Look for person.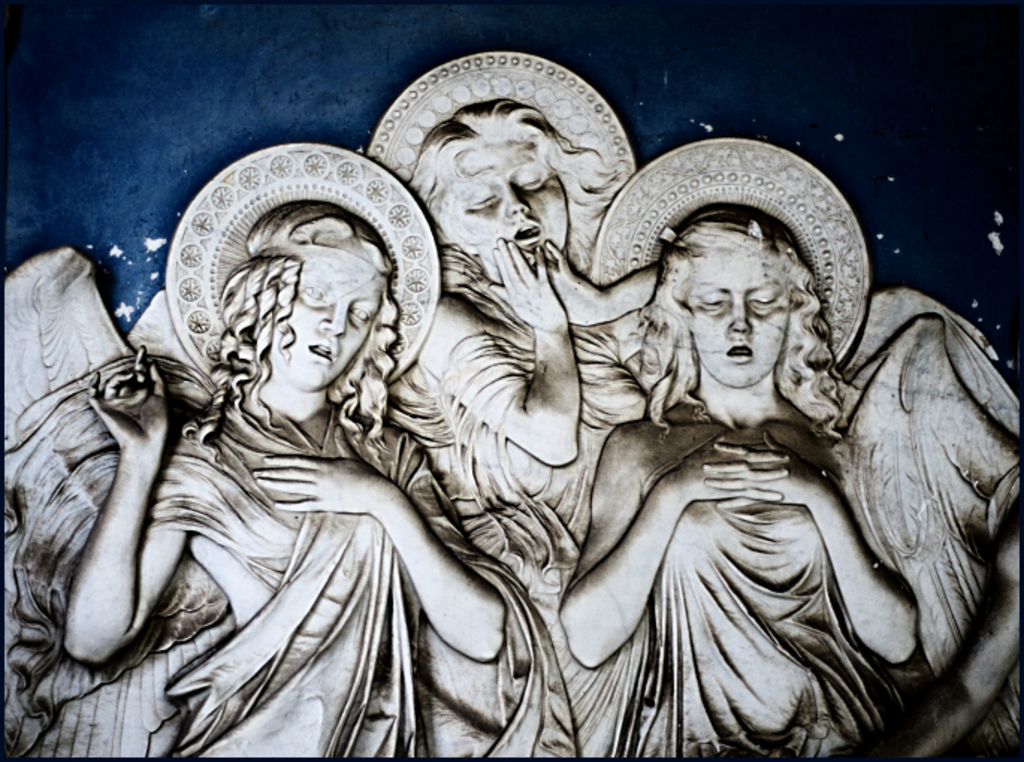
Found: x1=523, y1=217, x2=915, y2=761.
